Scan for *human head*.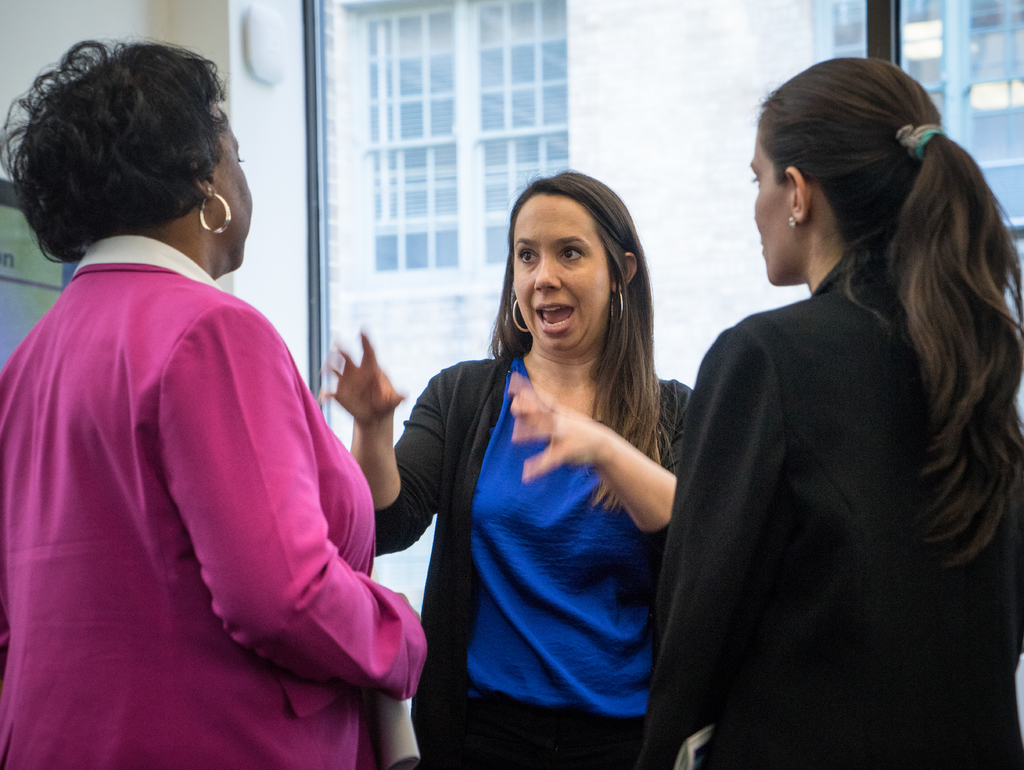
Scan result: [left=514, top=167, right=636, bottom=346].
